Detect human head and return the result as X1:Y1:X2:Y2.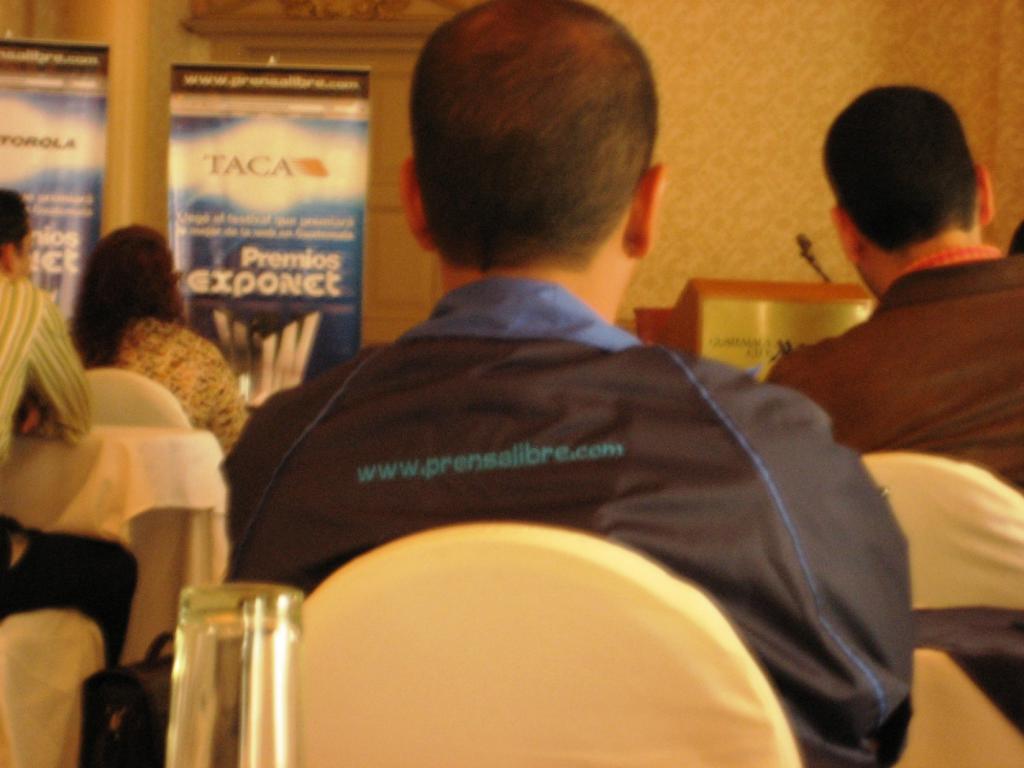
90:223:189:323.
